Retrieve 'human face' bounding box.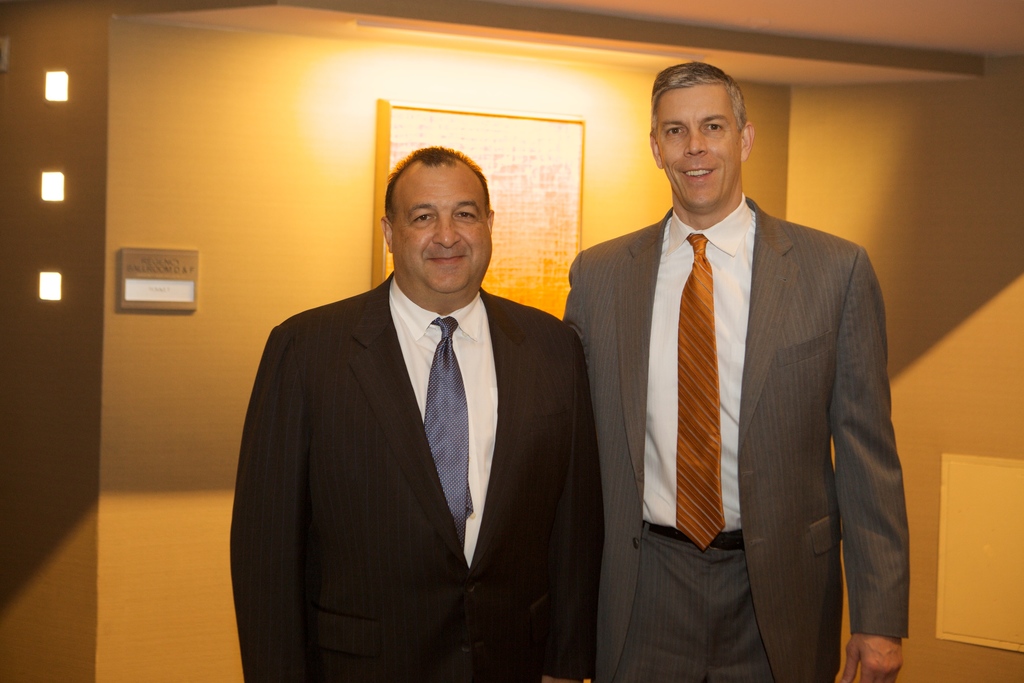
Bounding box: locate(659, 86, 742, 208).
